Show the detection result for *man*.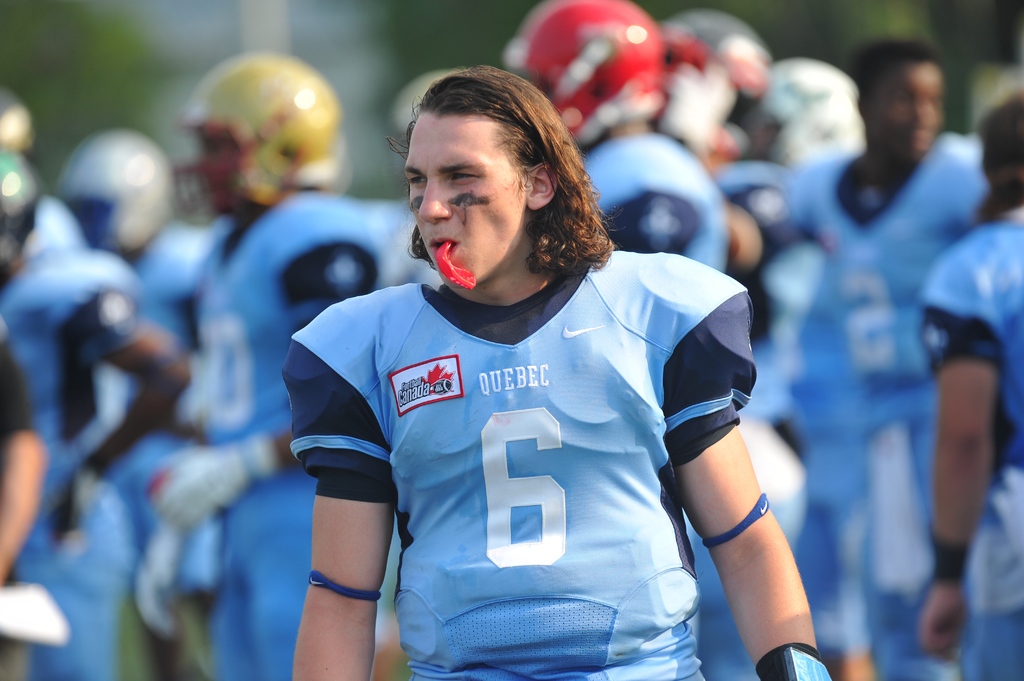
x1=291 y1=65 x2=830 y2=680.
